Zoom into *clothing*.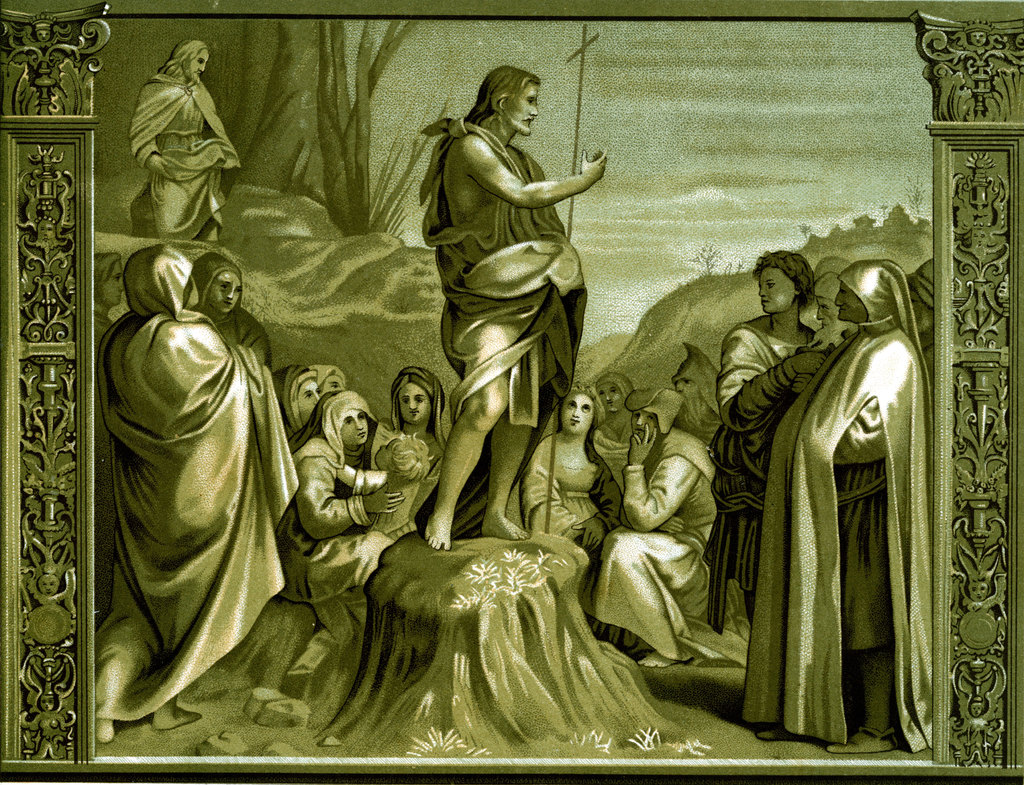
Zoom target: [273,360,311,462].
